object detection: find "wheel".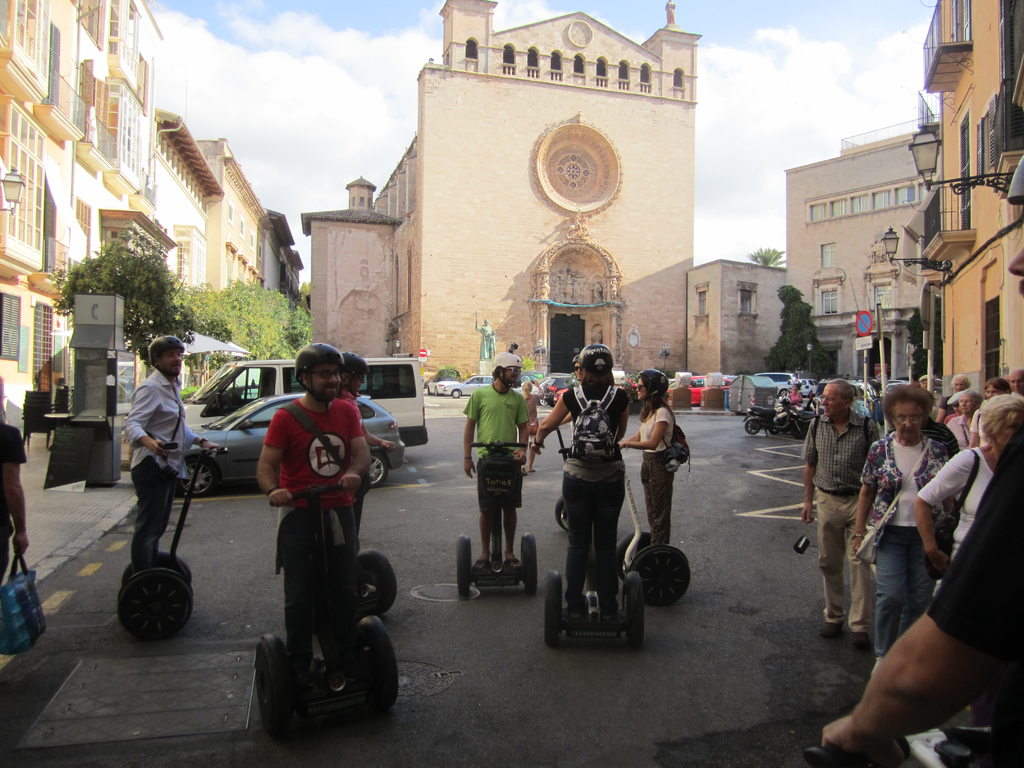
BBox(545, 570, 562, 651).
